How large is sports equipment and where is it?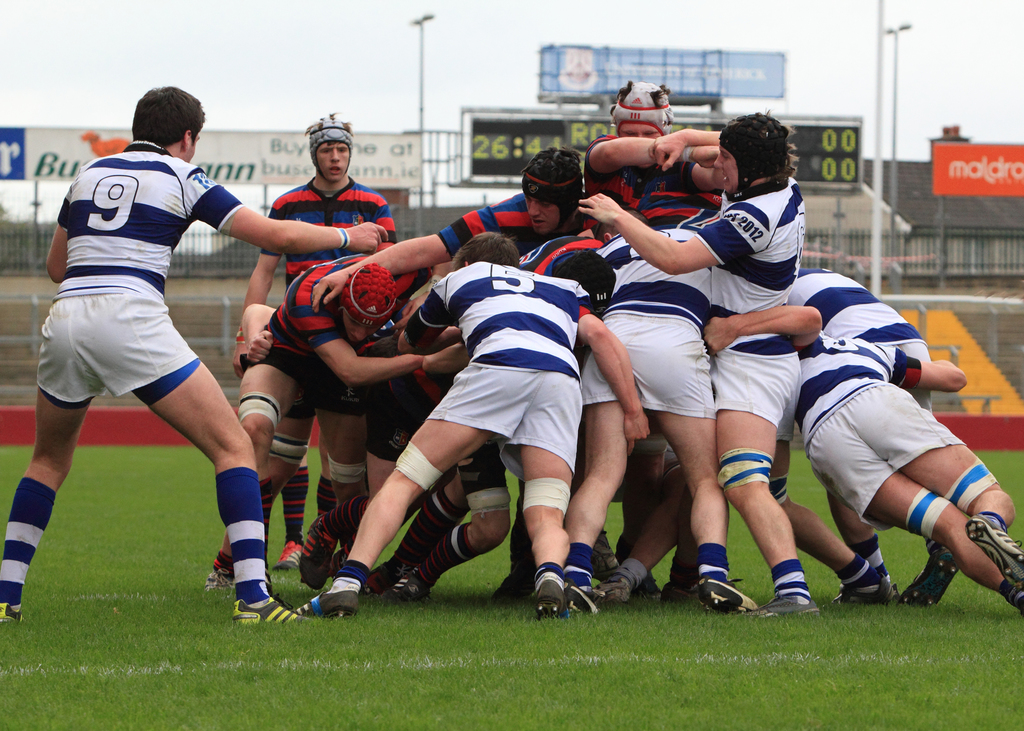
Bounding box: locate(517, 145, 584, 234).
